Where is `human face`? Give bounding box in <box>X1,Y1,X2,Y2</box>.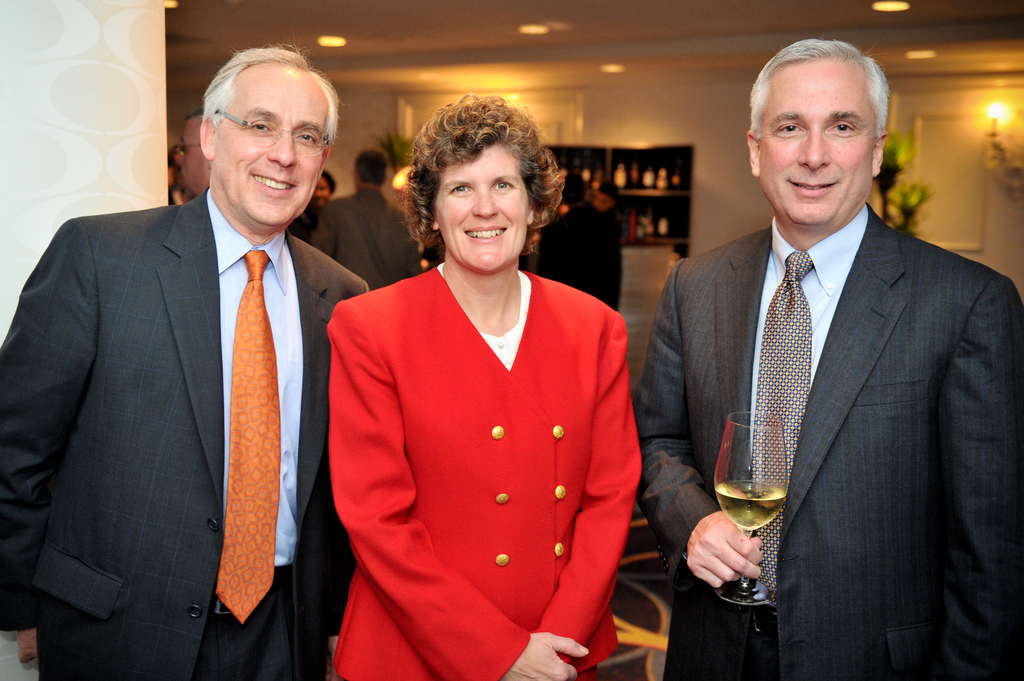
<box>438,148,521,278</box>.
